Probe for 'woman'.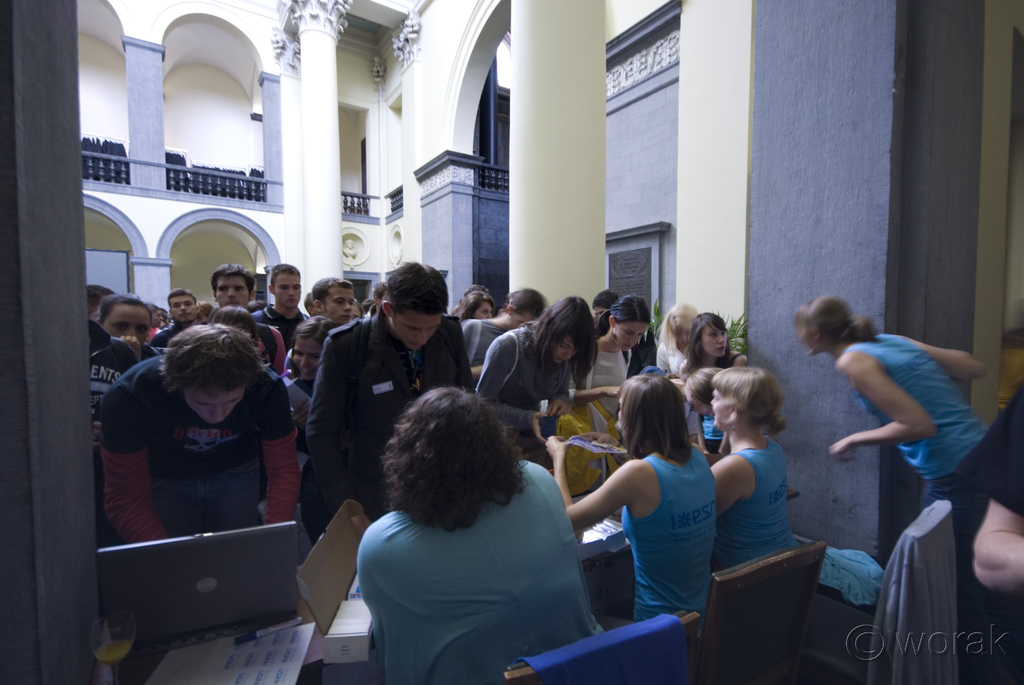
Probe result: detection(475, 296, 598, 468).
